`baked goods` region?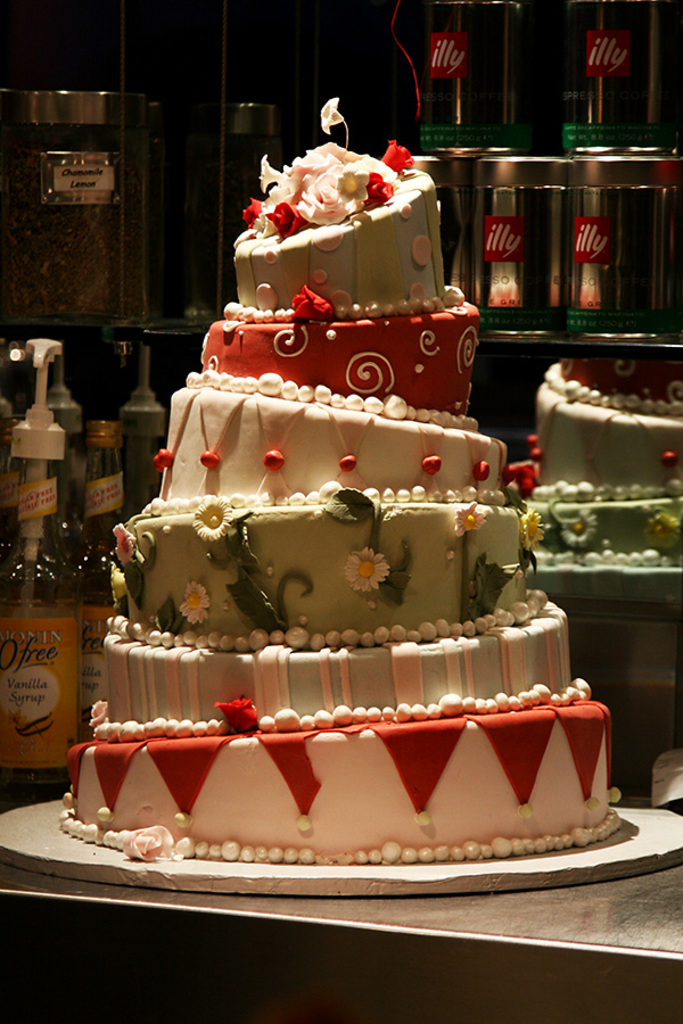
bbox=(56, 123, 627, 874)
